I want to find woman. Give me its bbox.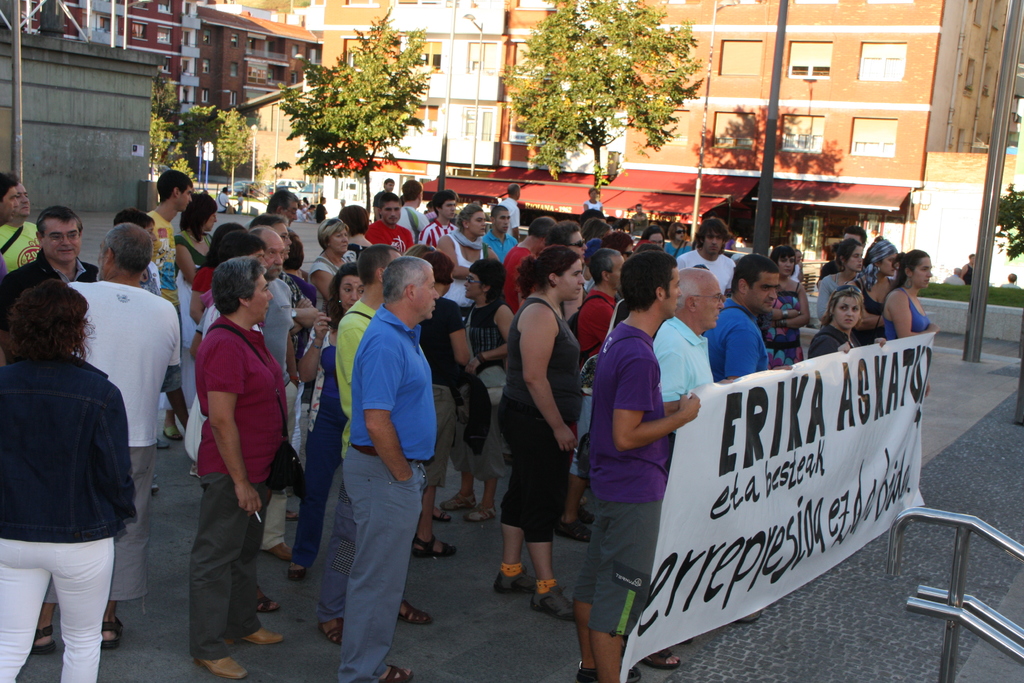
rect(170, 197, 220, 440).
